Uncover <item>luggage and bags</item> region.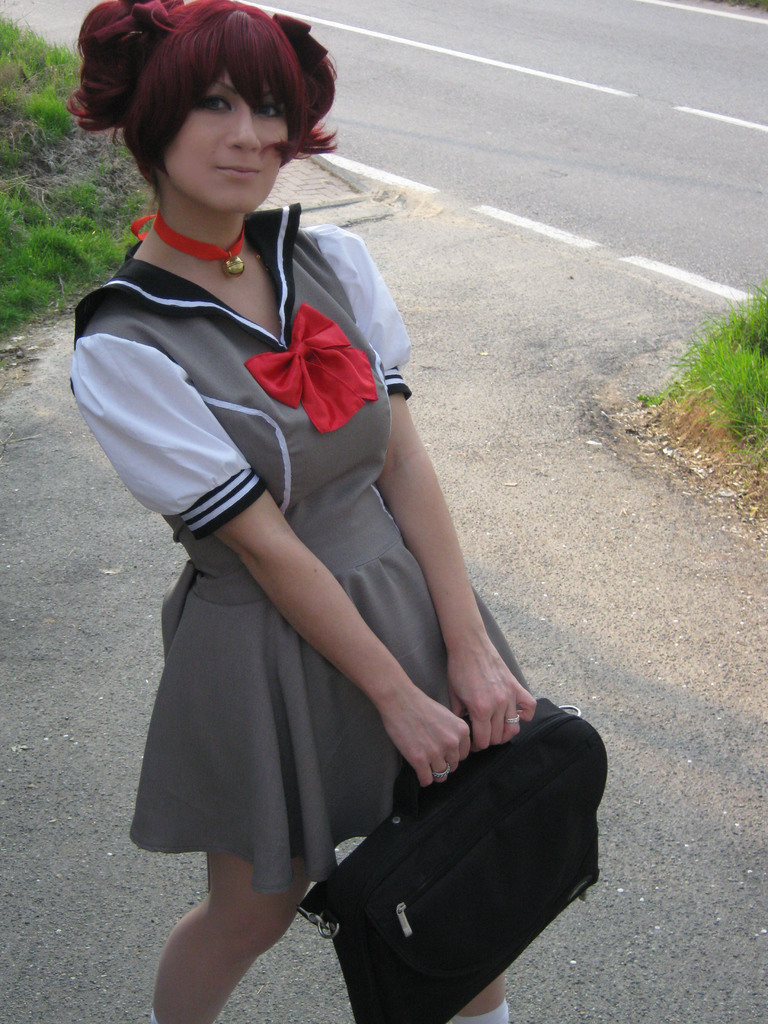
Uncovered: rect(310, 698, 614, 1020).
